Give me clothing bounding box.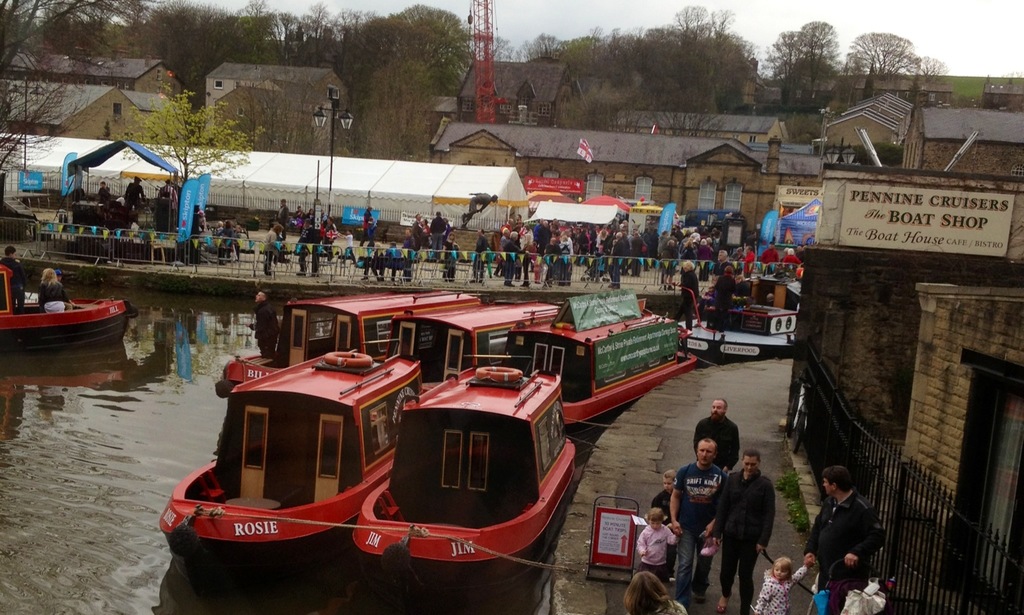
bbox=[700, 271, 733, 310].
